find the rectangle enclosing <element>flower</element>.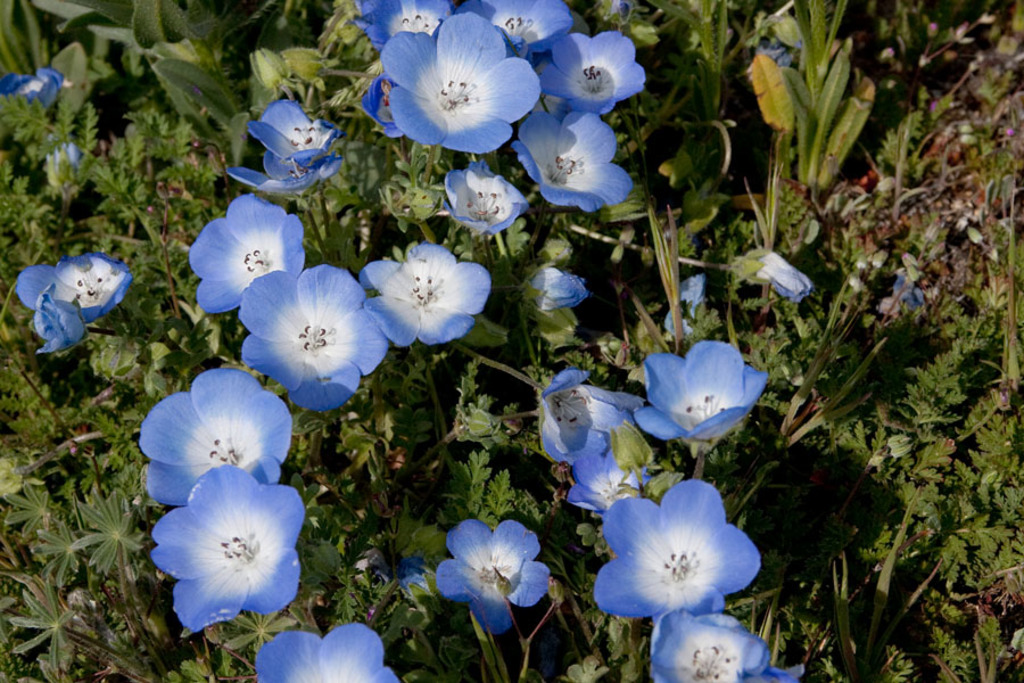
[364,247,489,344].
